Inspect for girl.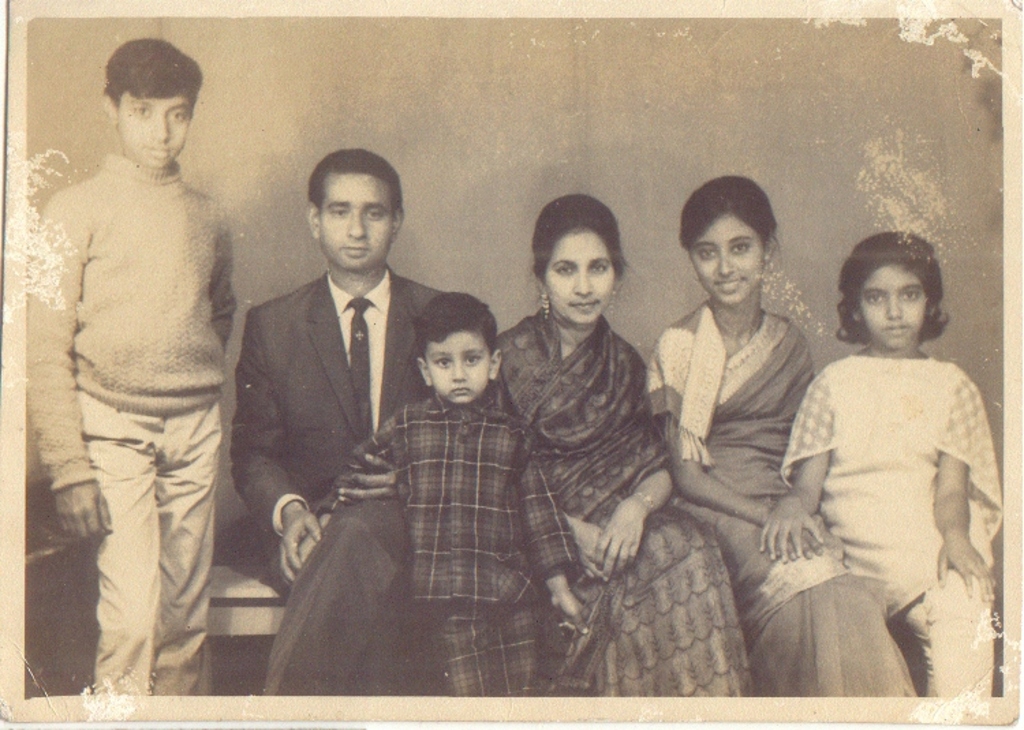
Inspection: box=[751, 227, 997, 690].
